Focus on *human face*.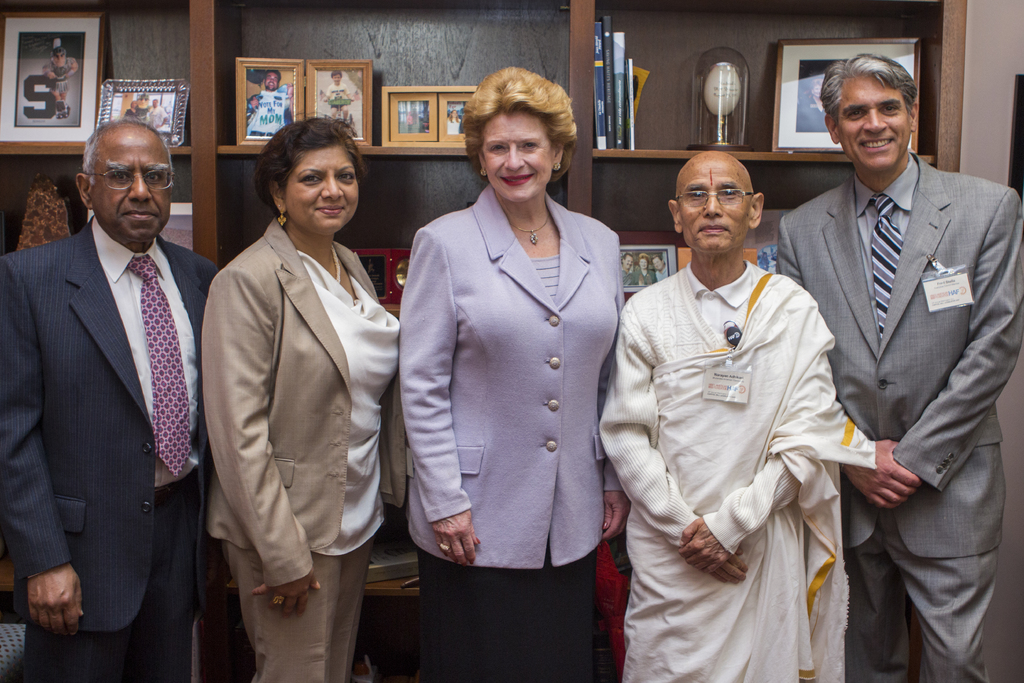
Focused at <region>484, 119, 549, 204</region>.
